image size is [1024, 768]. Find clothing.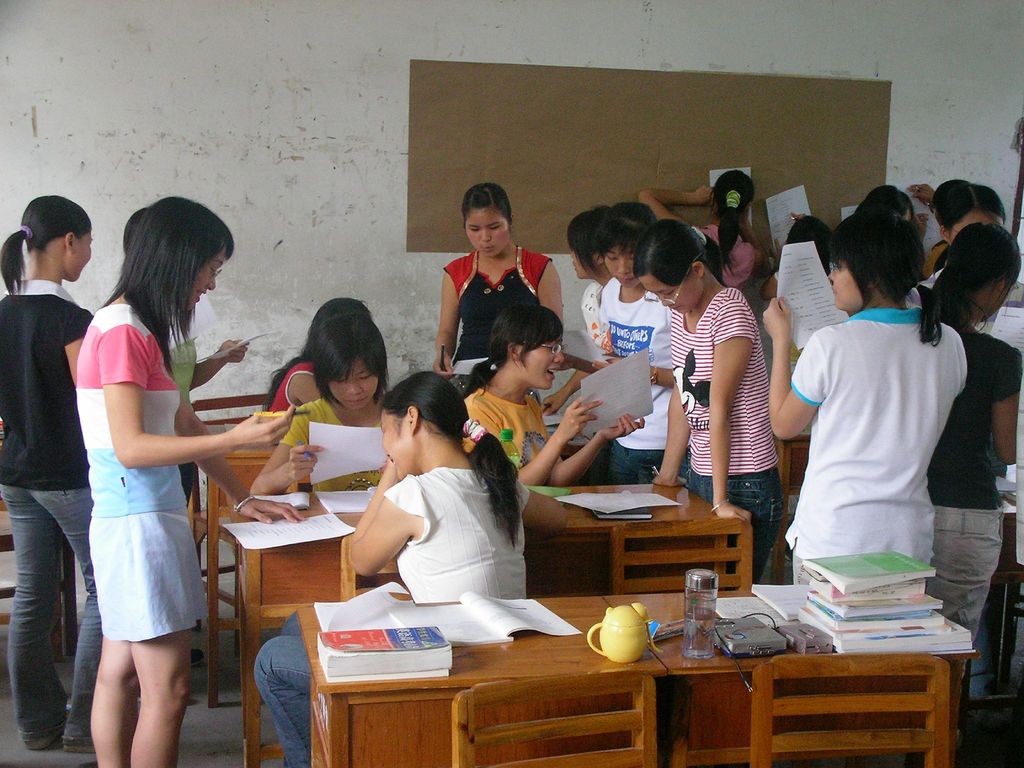
locate(249, 474, 533, 767).
